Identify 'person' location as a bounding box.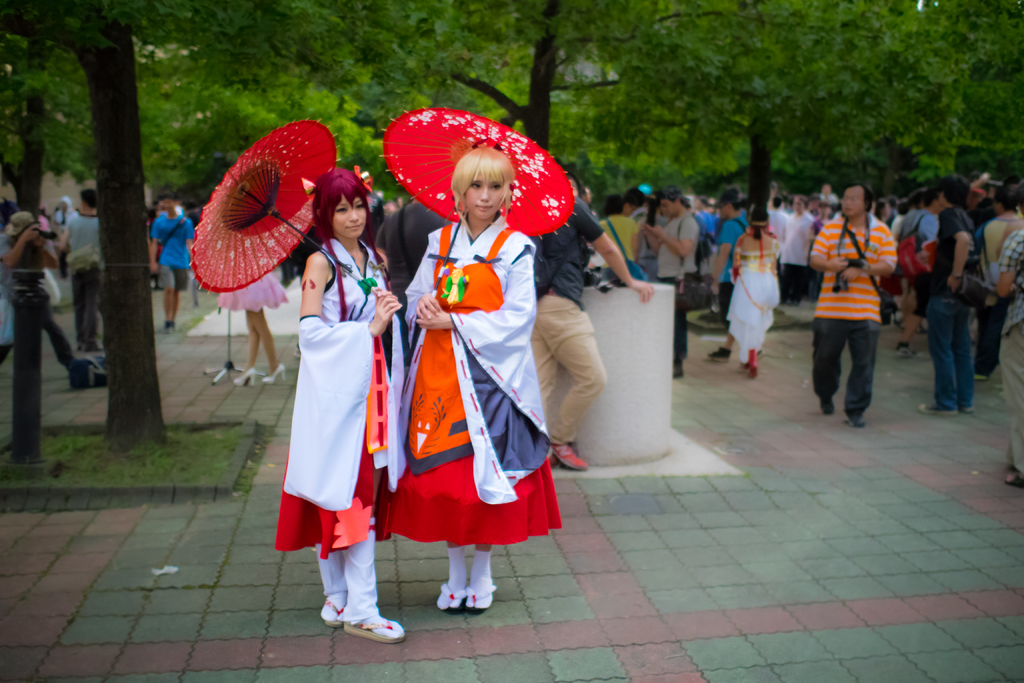
x1=404, y1=145, x2=563, y2=614.
